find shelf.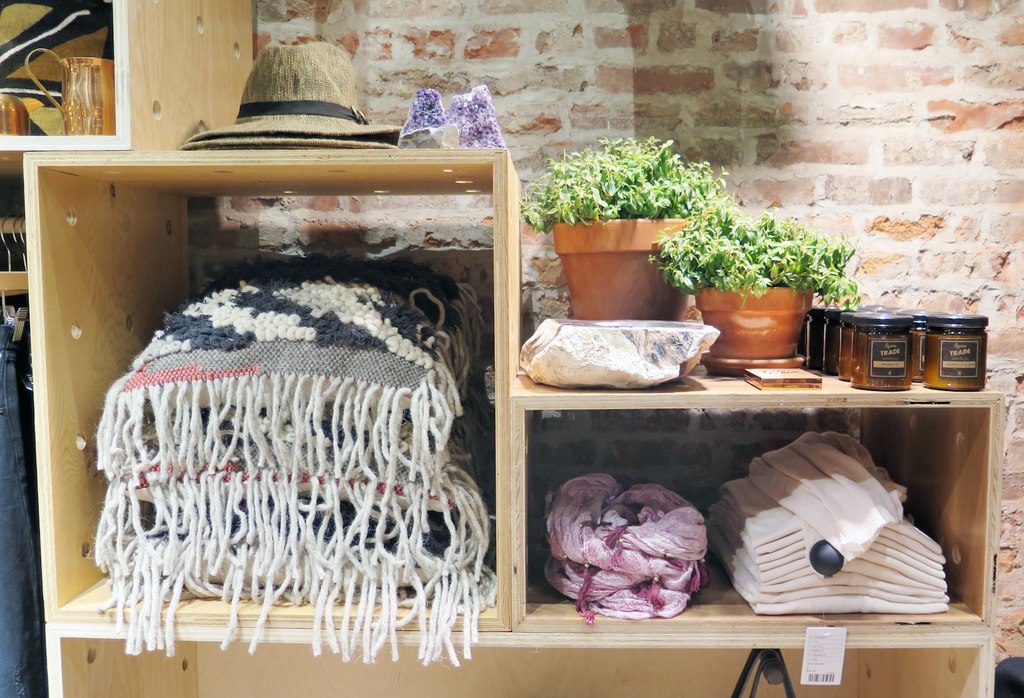
24:148:512:634.
